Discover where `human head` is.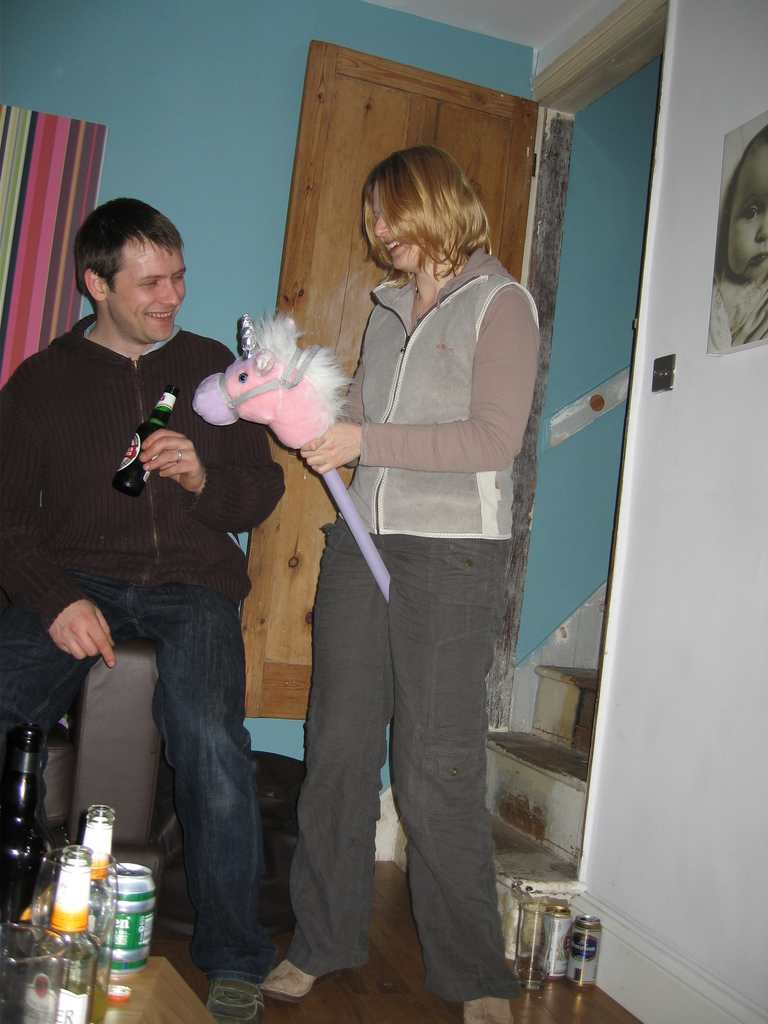
Discovered at (left=359, top=144, right=494, bottom=275).
